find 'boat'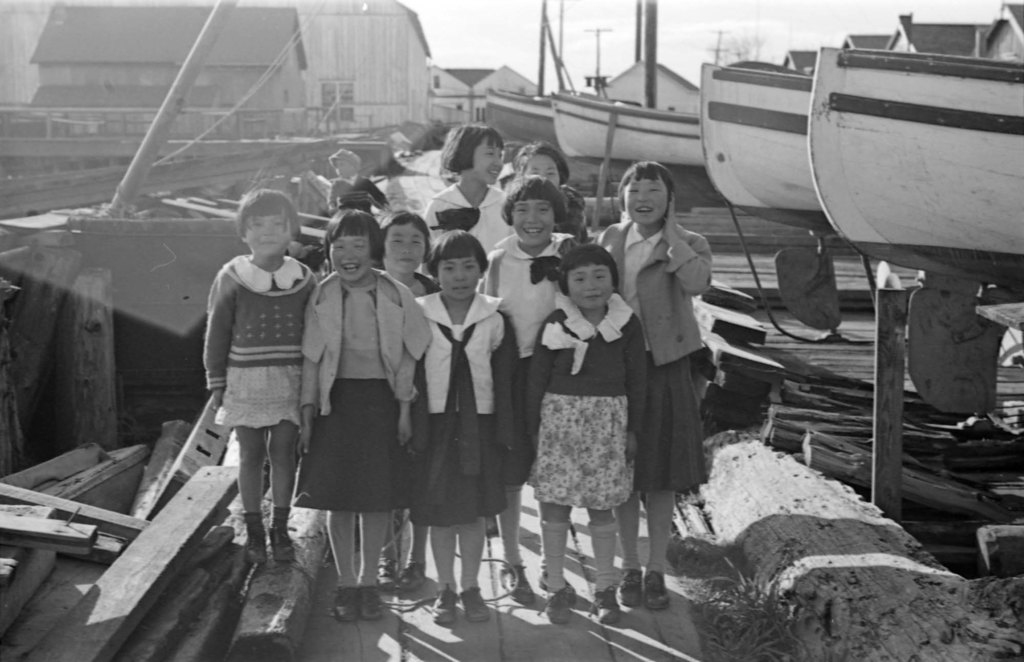
(x1=493, y1=0, x2=578, y2=152)
